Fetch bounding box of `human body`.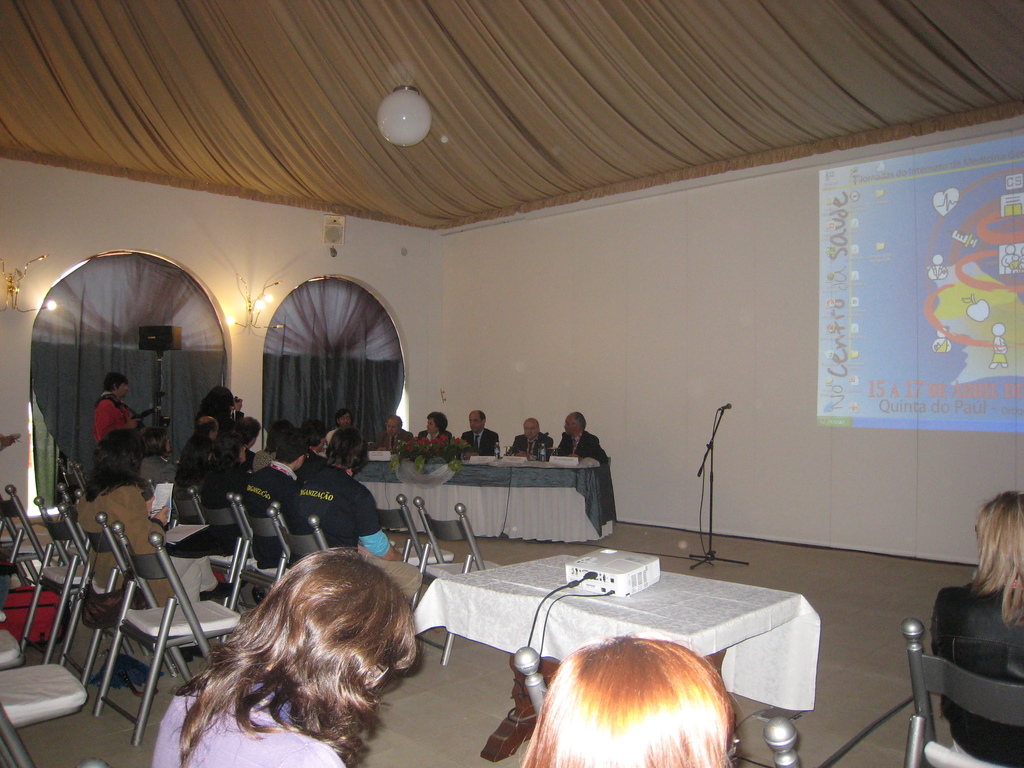
Bbox: 417,411,451,444.
